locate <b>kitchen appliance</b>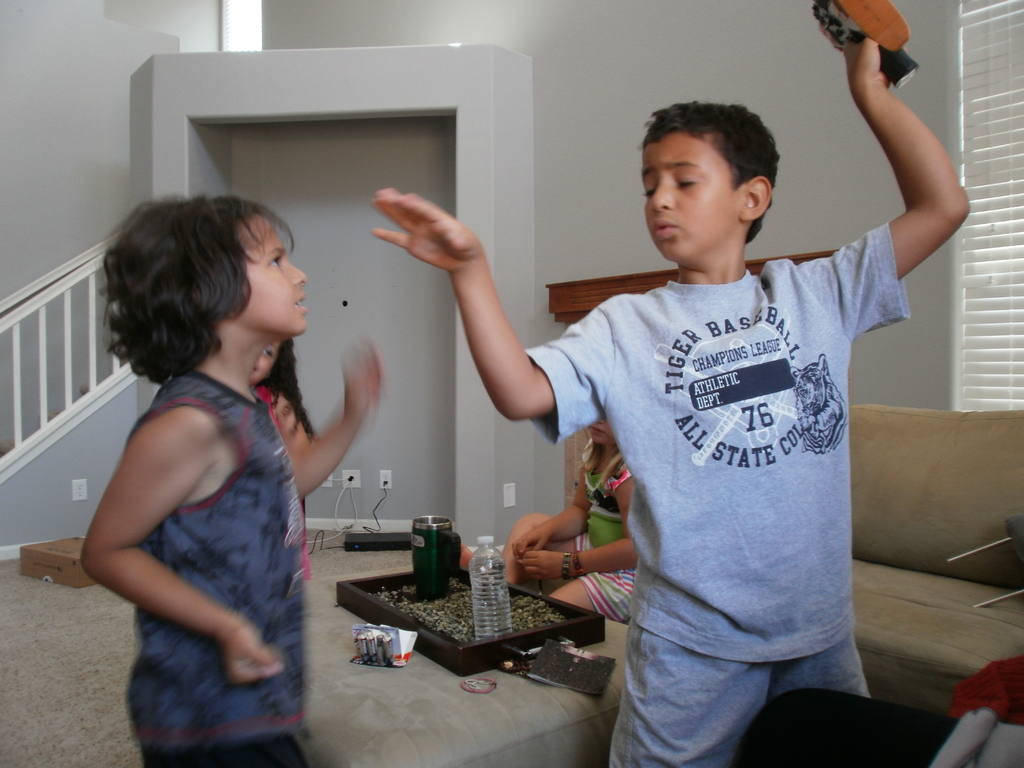
Rect(332, 568, 604, 675)
